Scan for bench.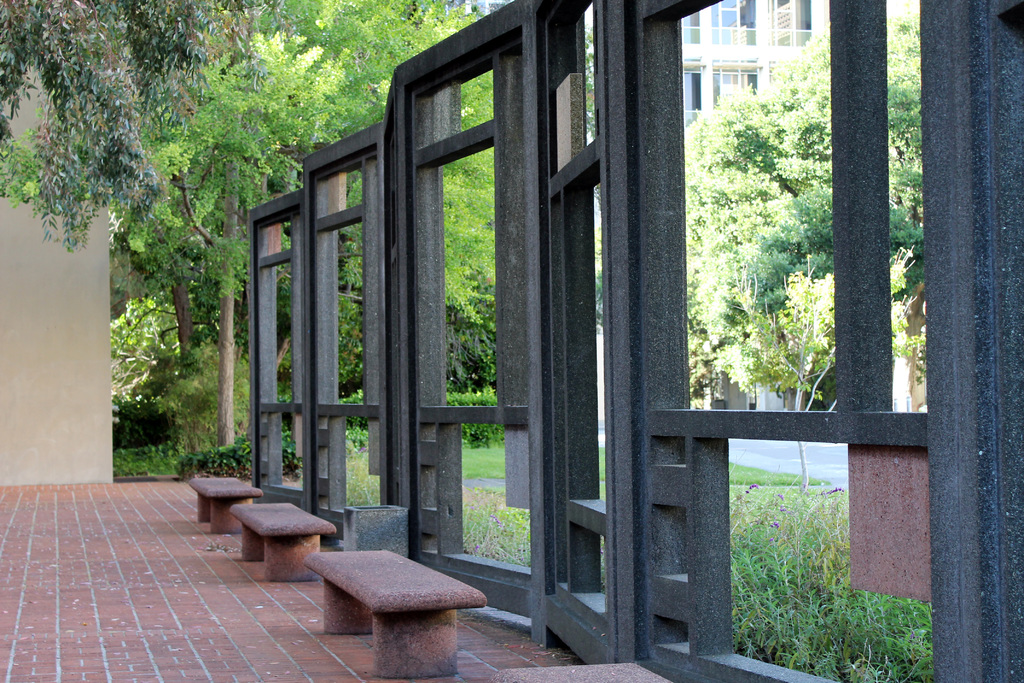
Scan result: l=491, t=664, r=672, b=682.
